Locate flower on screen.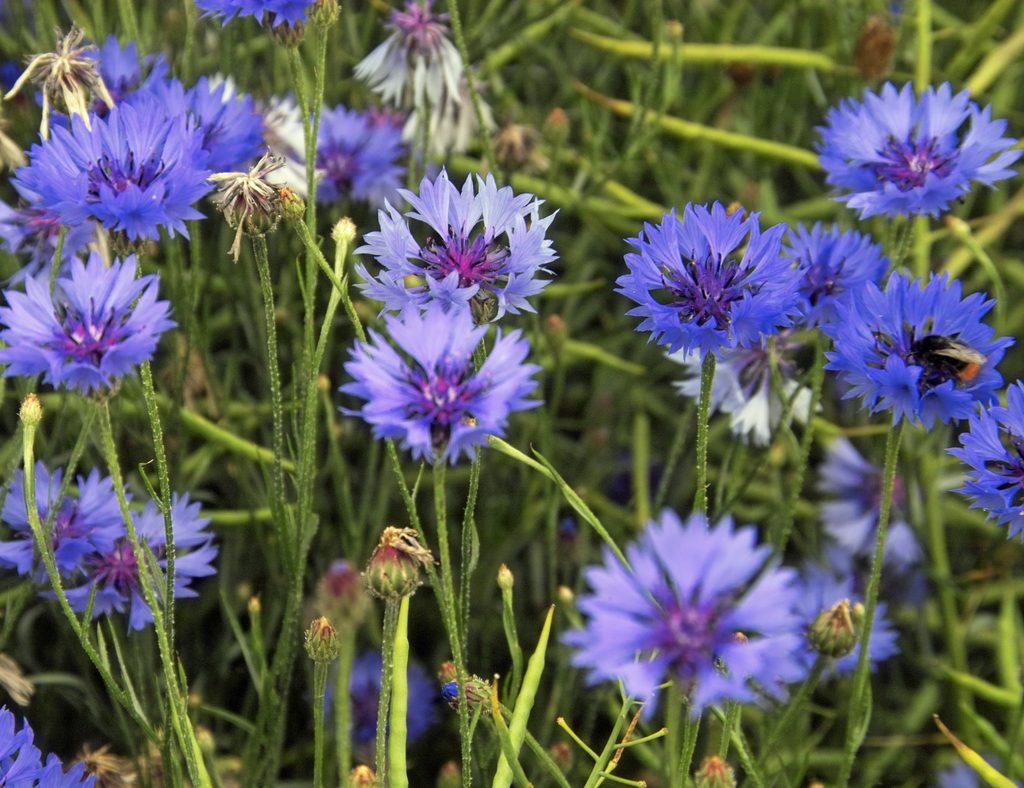
On screen at (674,341,819,446).
